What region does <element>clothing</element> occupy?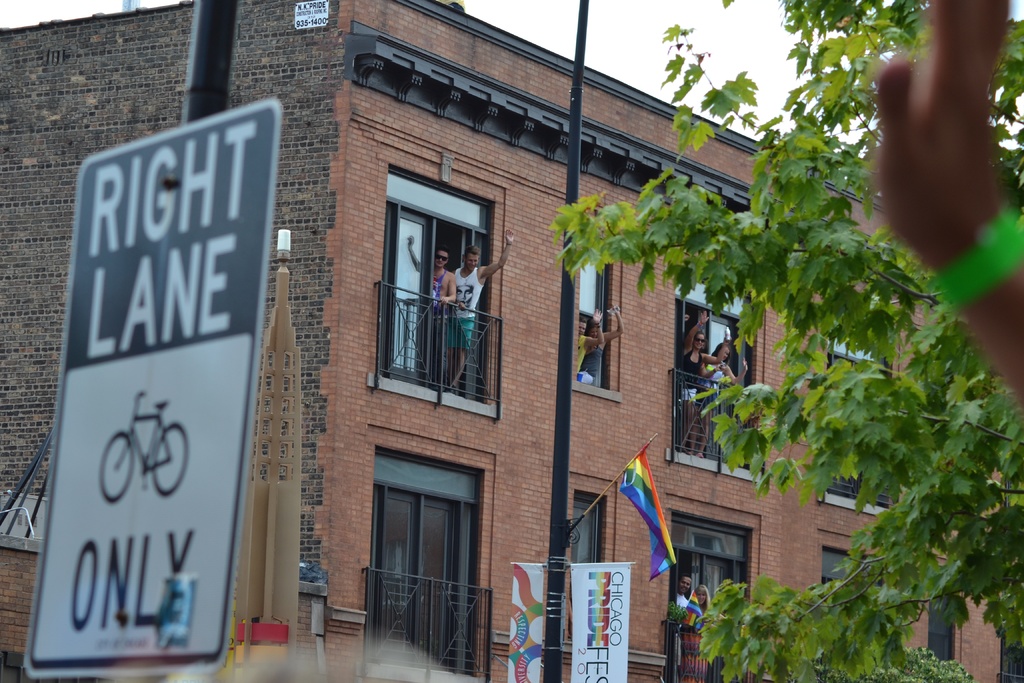
<box>453,266,485,318</box>.
